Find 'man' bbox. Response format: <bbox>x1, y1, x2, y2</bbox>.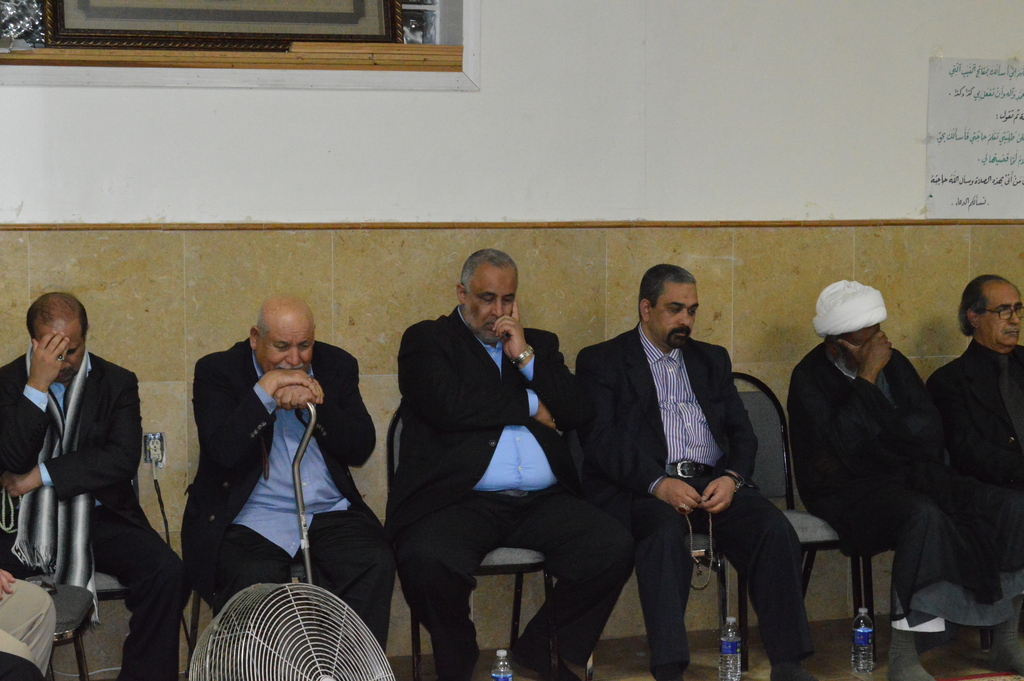
<bbox>924, 272, 1023, 489</bbox>.
